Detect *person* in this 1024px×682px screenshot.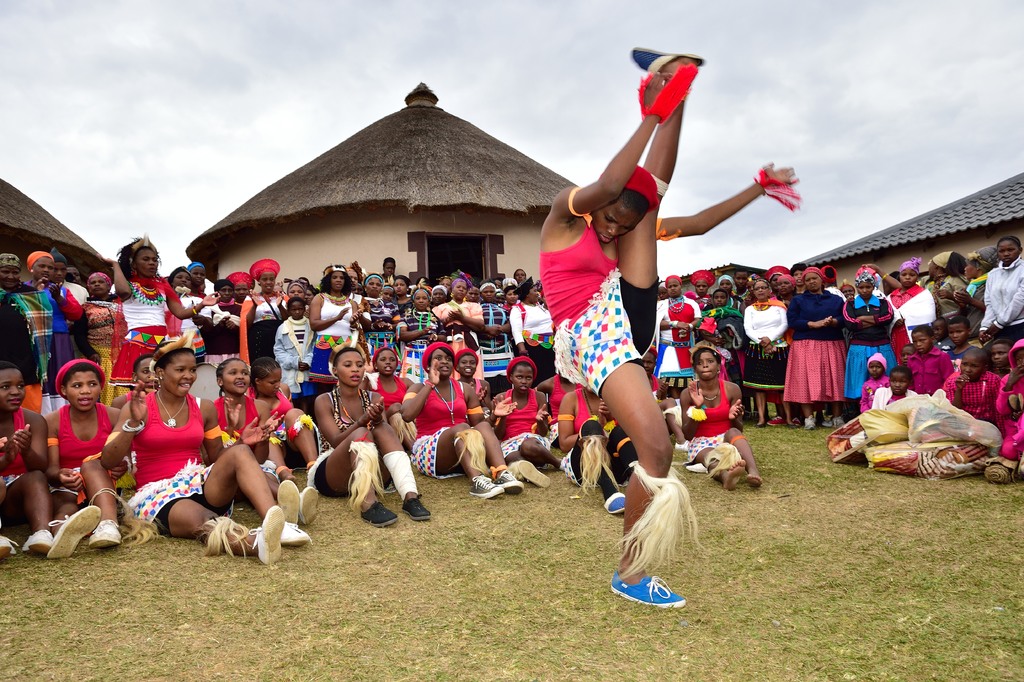
Detection: [x1=676, y1=337, x2=760, y2=495].
